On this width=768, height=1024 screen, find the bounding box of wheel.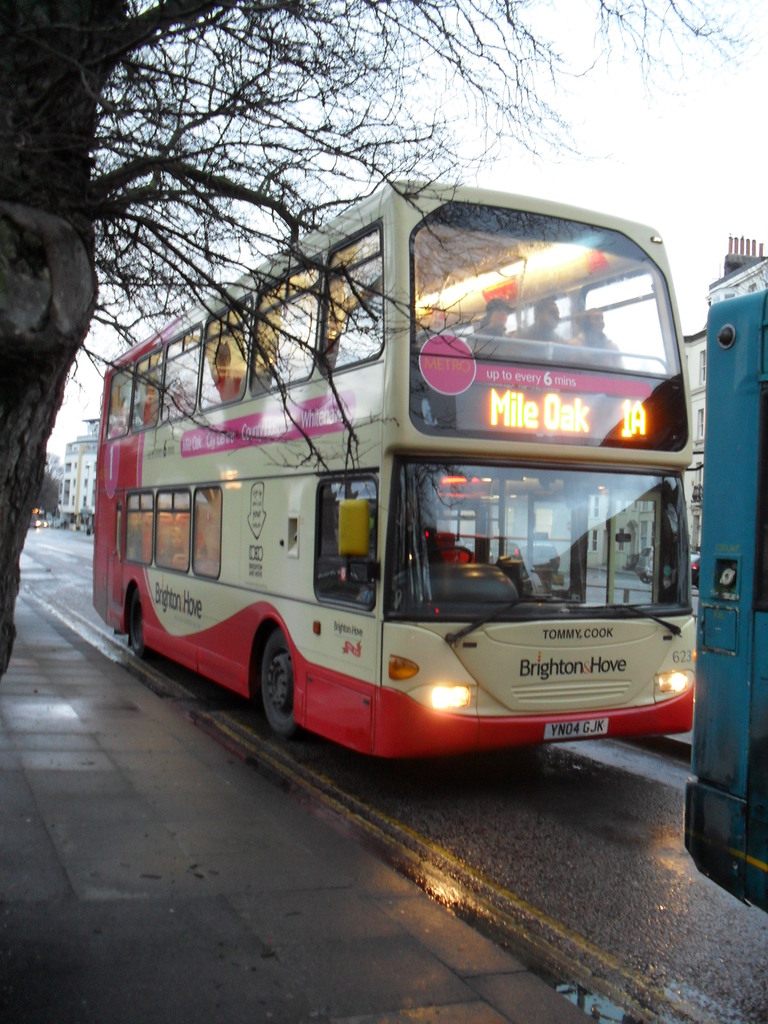
Bounding box: <region>410, 543, 475, 564</region>.
